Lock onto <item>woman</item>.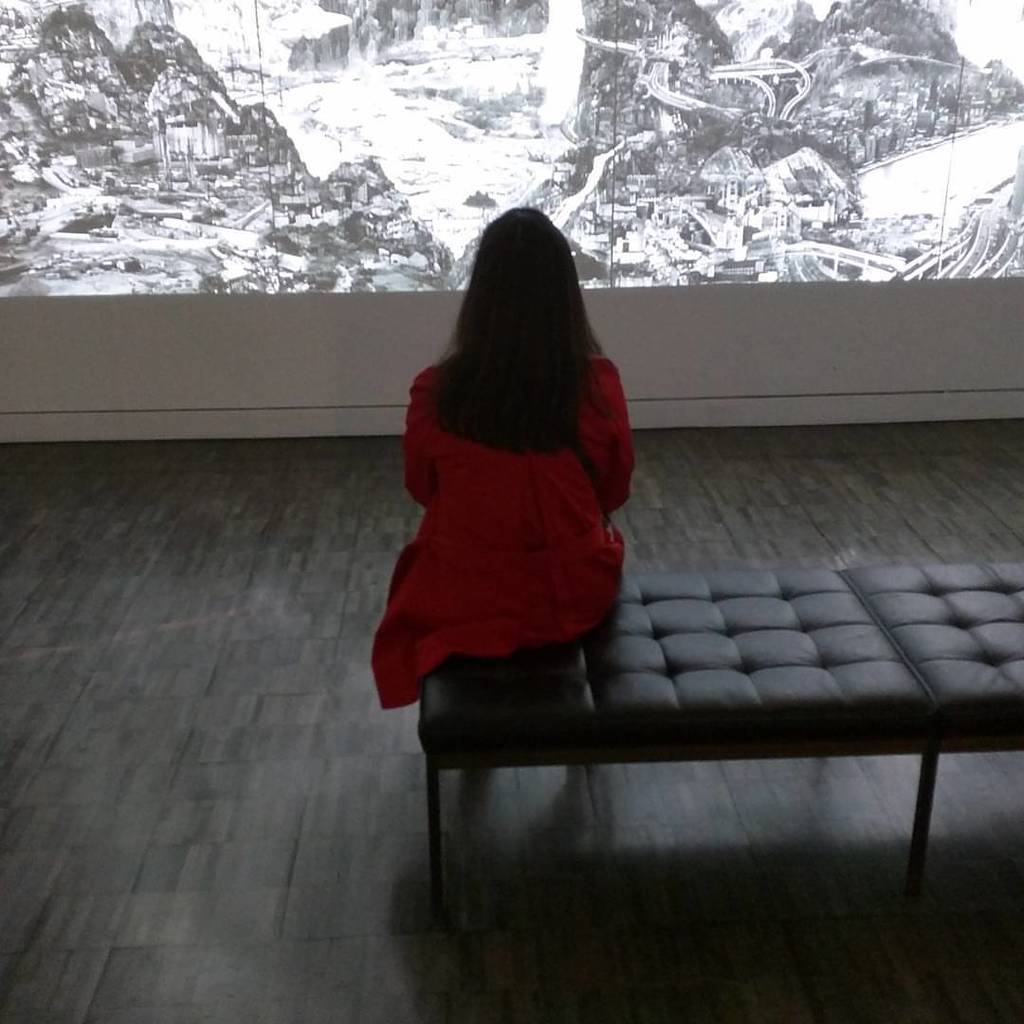
Locked: 368, 208, 638, 713.
